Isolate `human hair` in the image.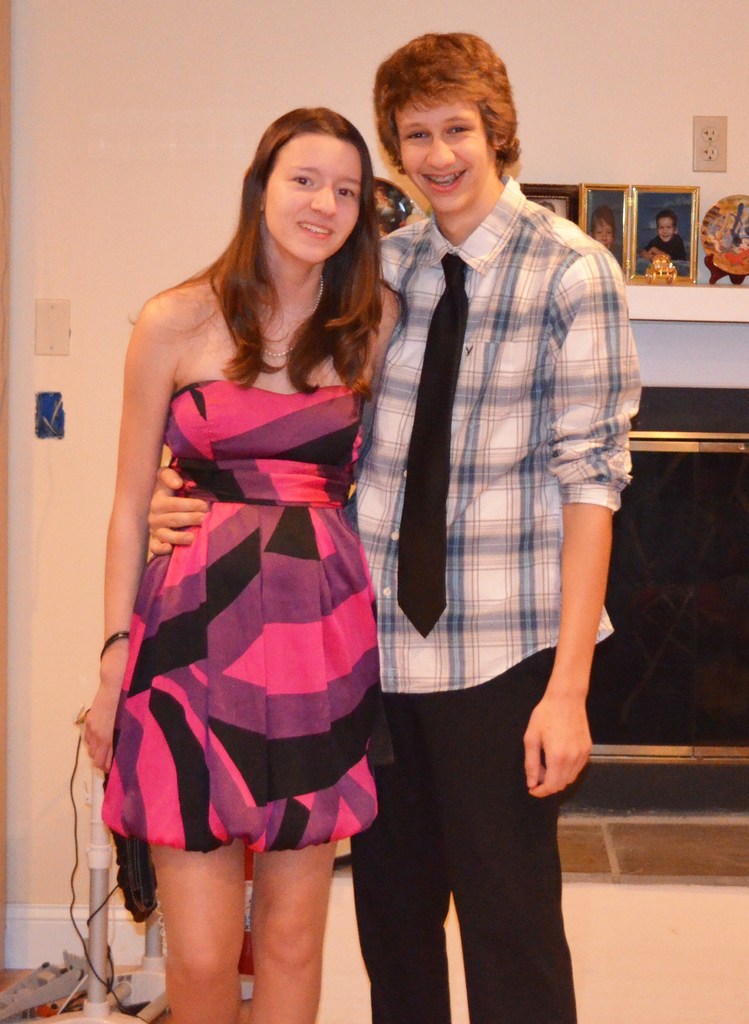
Isolated region: (left=587, top=203, right=615, bottom=237).
